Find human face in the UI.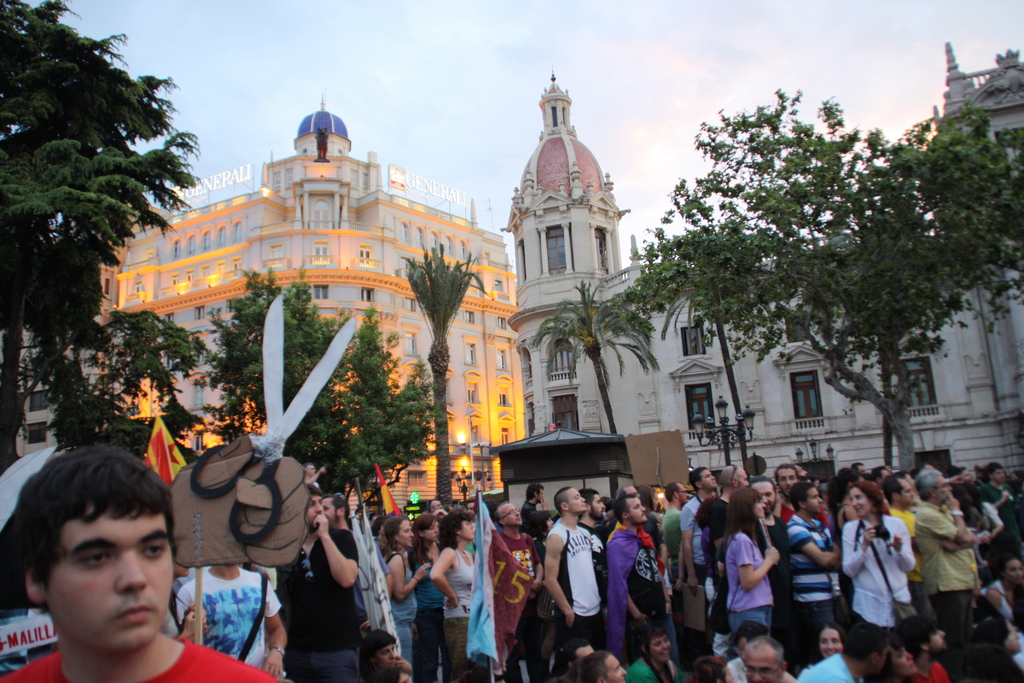
UI element at (left=415, top=516, right=438, bottom=542).
